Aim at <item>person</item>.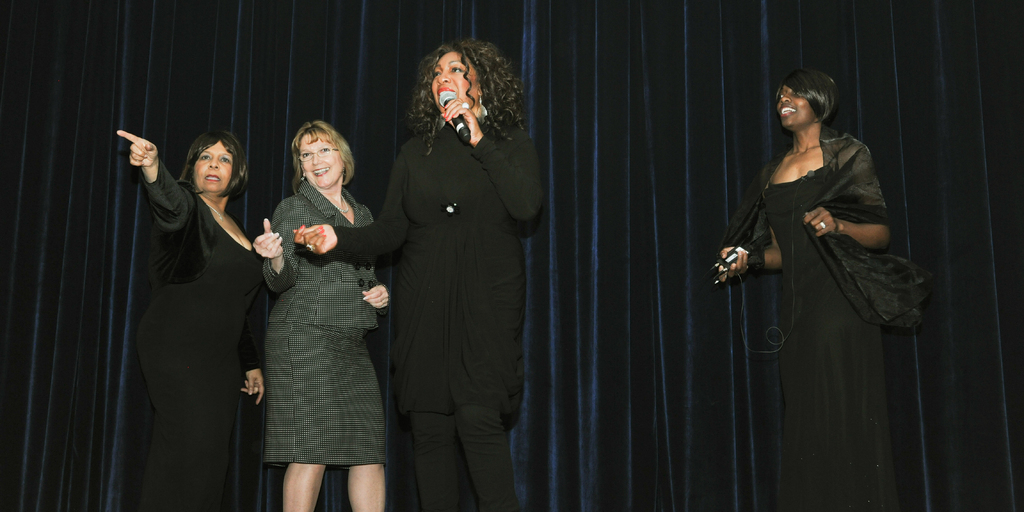
Aimed at {"left": 296, "top": 33, "right": 545, "bottom": 511}.
